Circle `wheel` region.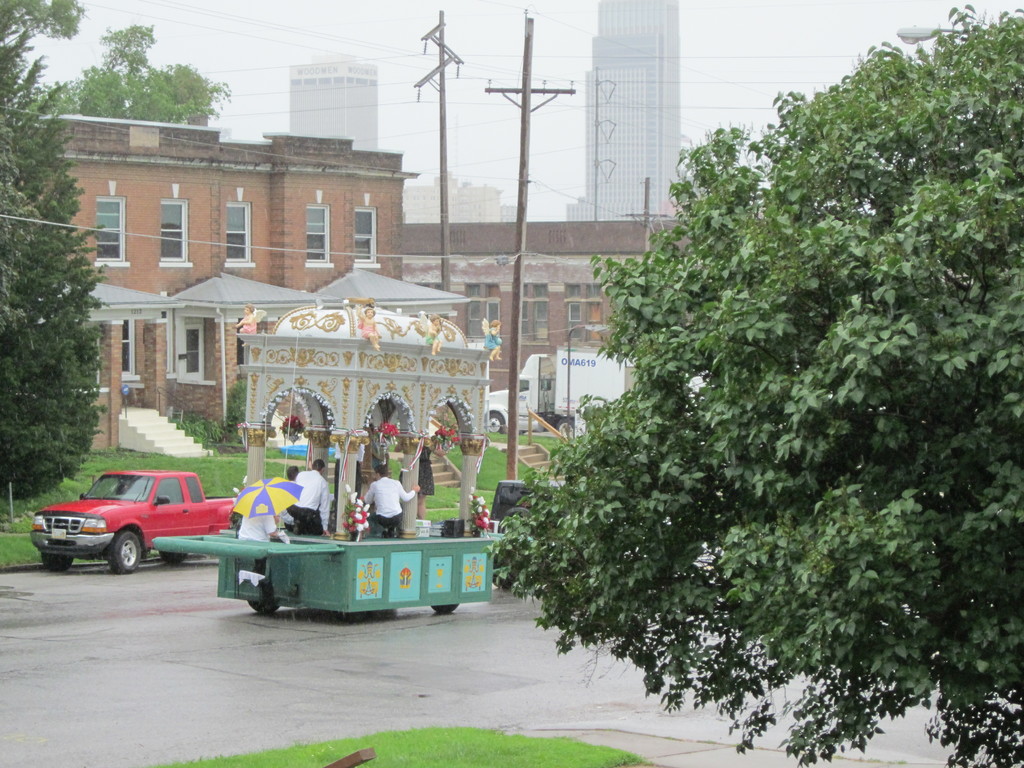
Region: [161, 552, 186, 565].
